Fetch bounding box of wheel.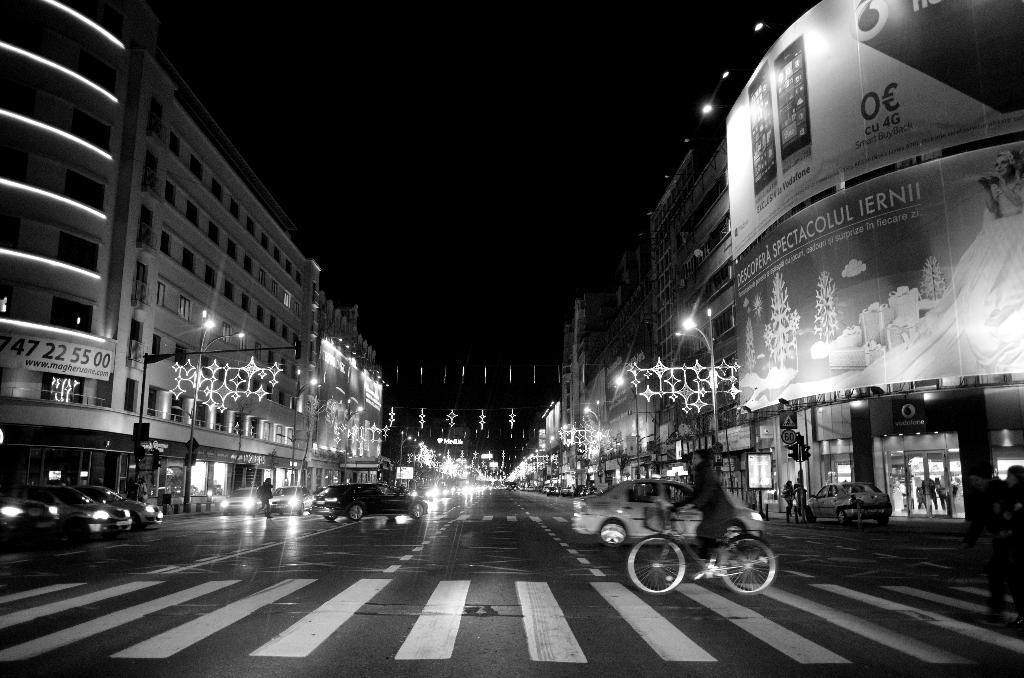
Bbox: [412, 504, 428, 521].
